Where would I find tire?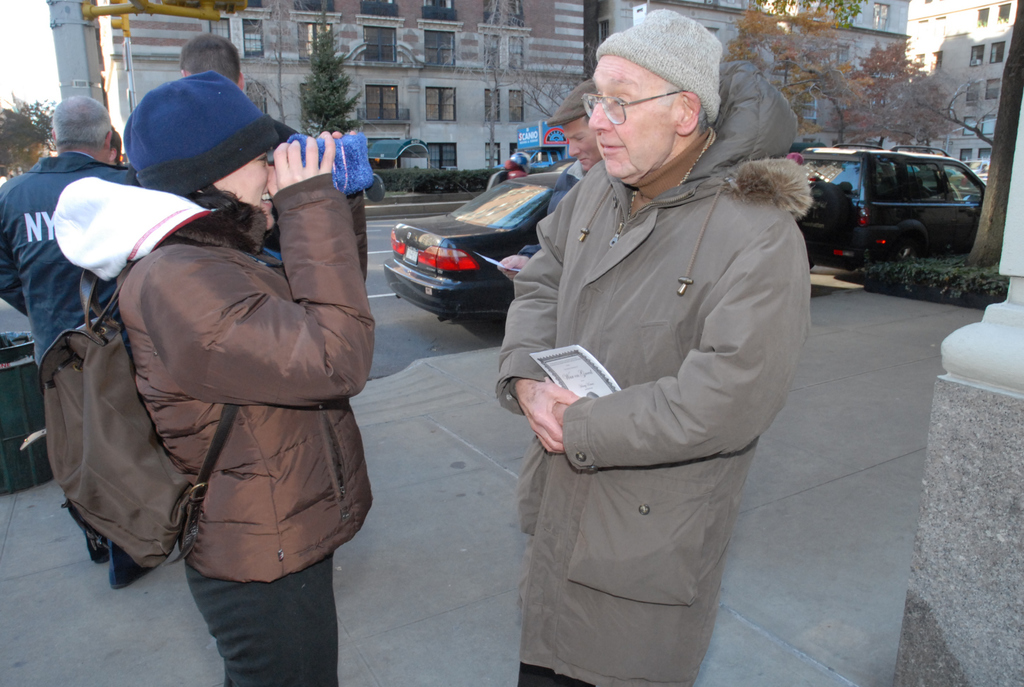
At locate(891, 238, 921, 264).
